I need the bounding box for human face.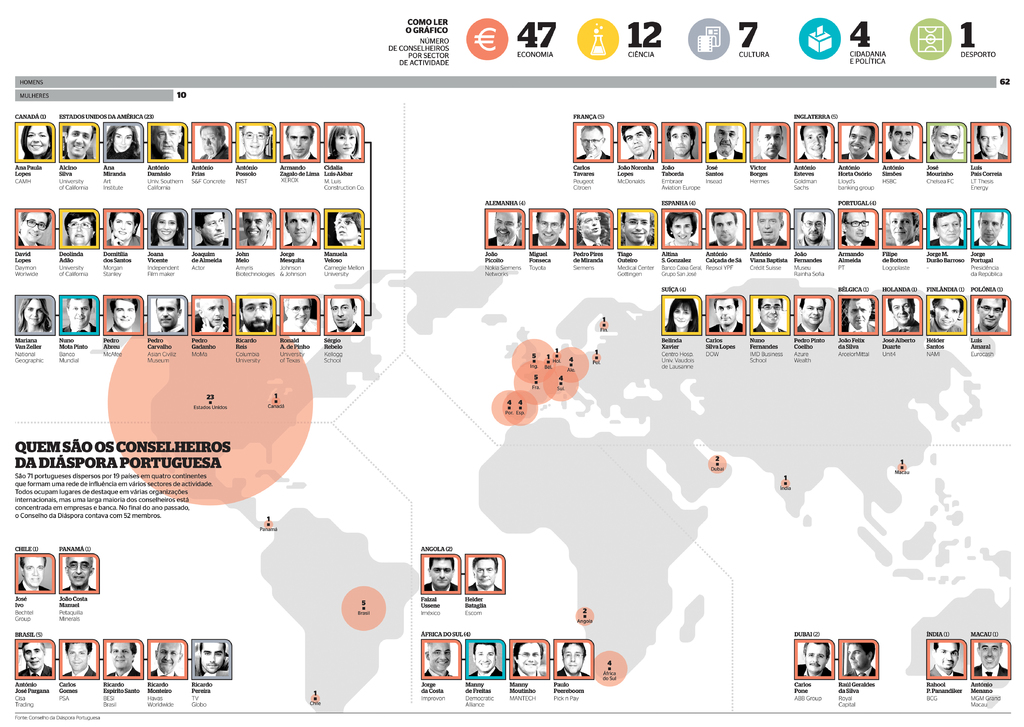
Here it is: locate(68, 299, 88, 327).
